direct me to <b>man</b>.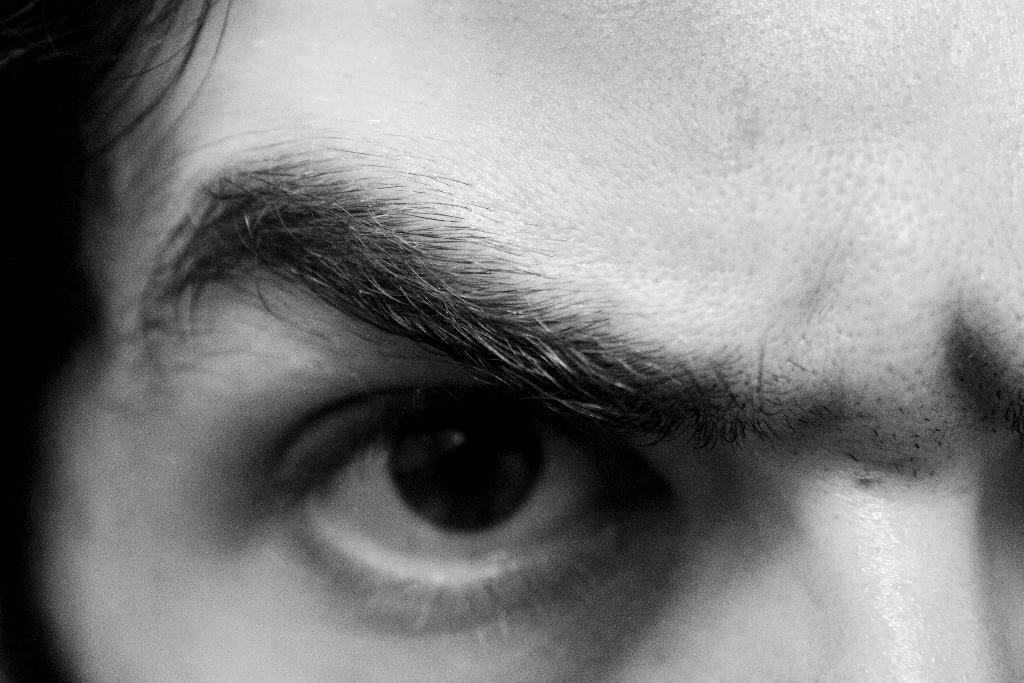
Direction: 0:12:1002:682.
